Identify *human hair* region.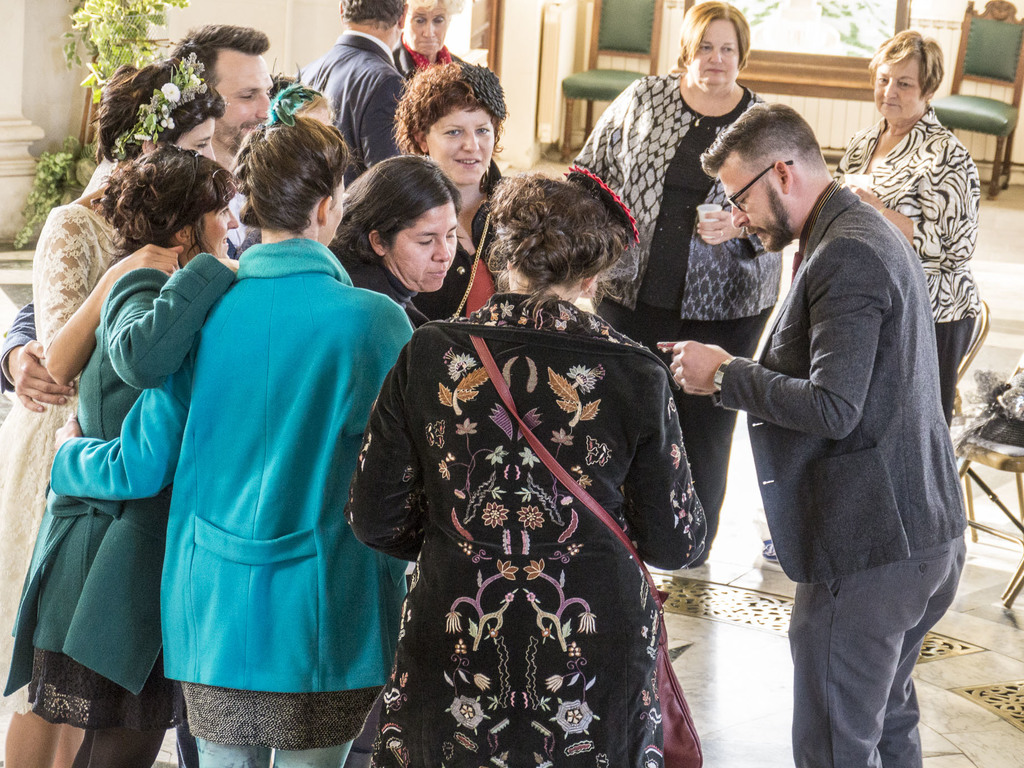
Region: {"left": 161, "top": 23, "right": 268, "bottom": 77}.
